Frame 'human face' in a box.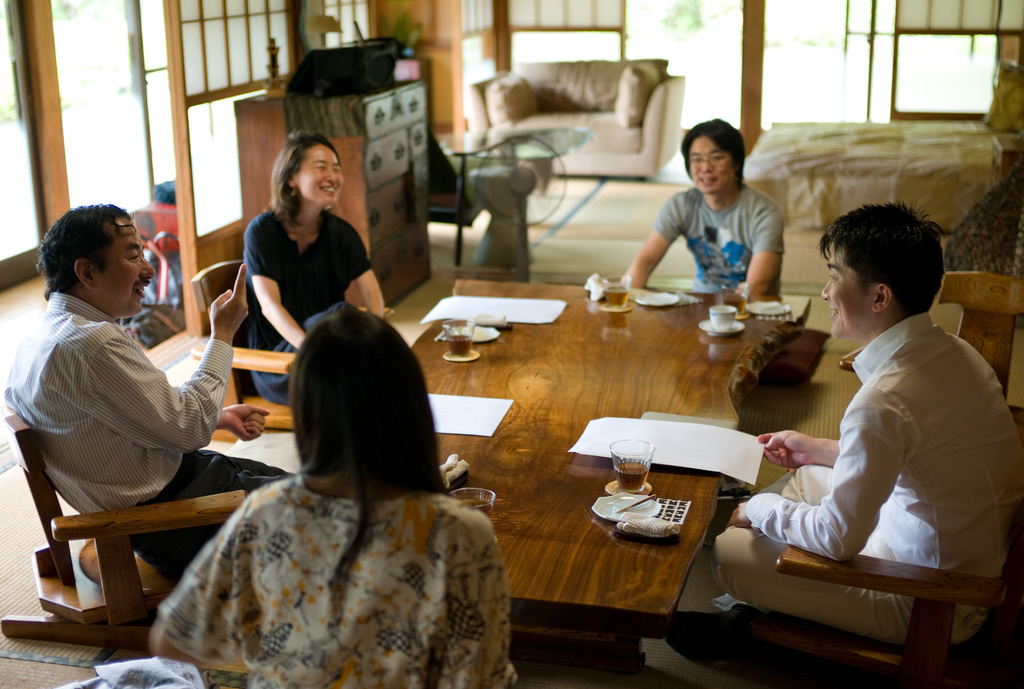
pyautogui.locateOnScreen(686, 137, 732, 193).
